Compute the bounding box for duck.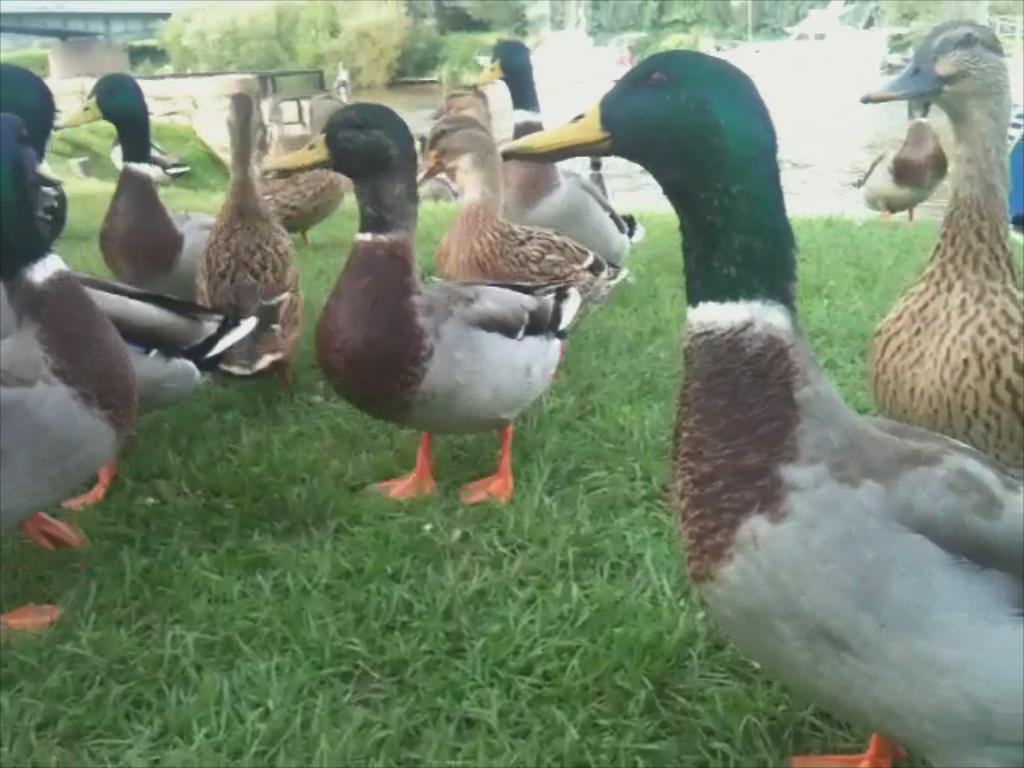
crop(856, 59, 973, 213).
